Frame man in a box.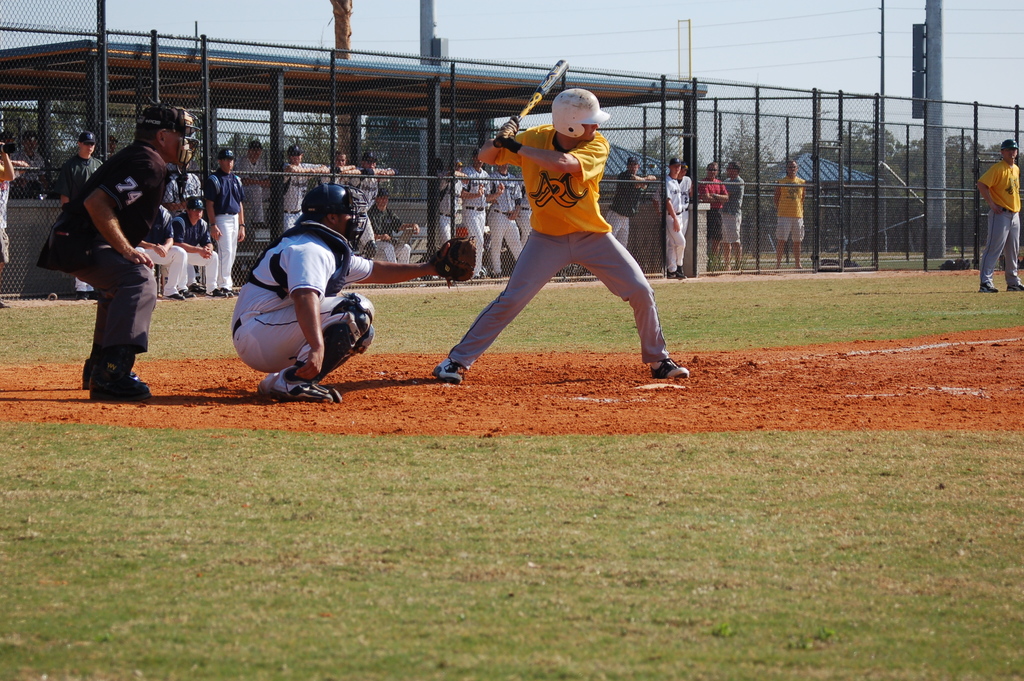
[x1=46, y1=113, x2=191, y2=405].
